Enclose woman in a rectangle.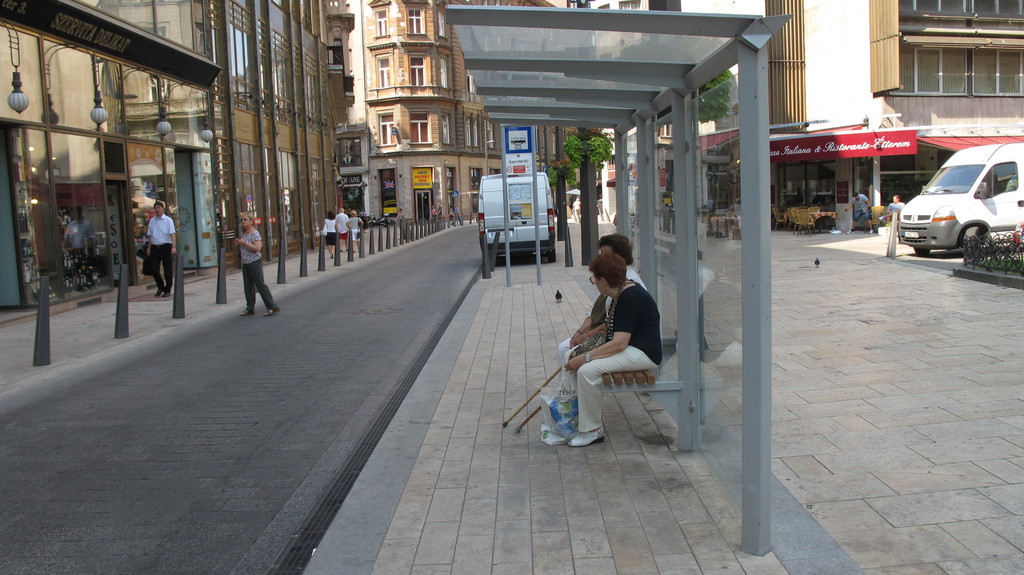
(323, 210, 337, 257).
